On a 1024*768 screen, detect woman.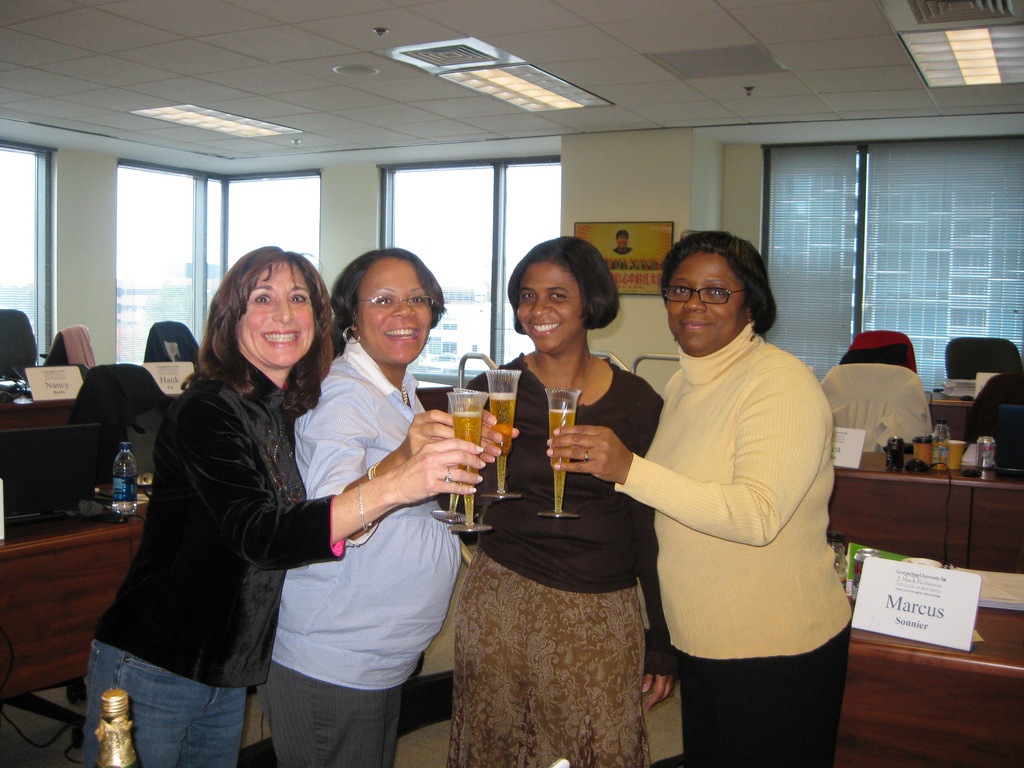
pyautogui.locateOnScreen(439, 223, 659, 767).
